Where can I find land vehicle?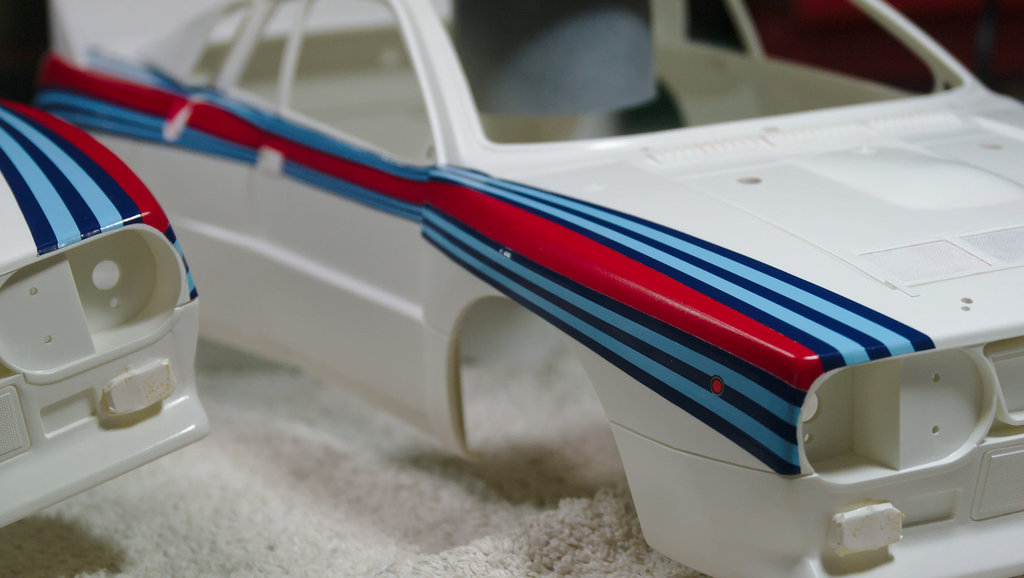
You can find it at left=61, top=0, right=988, bottom=559.
